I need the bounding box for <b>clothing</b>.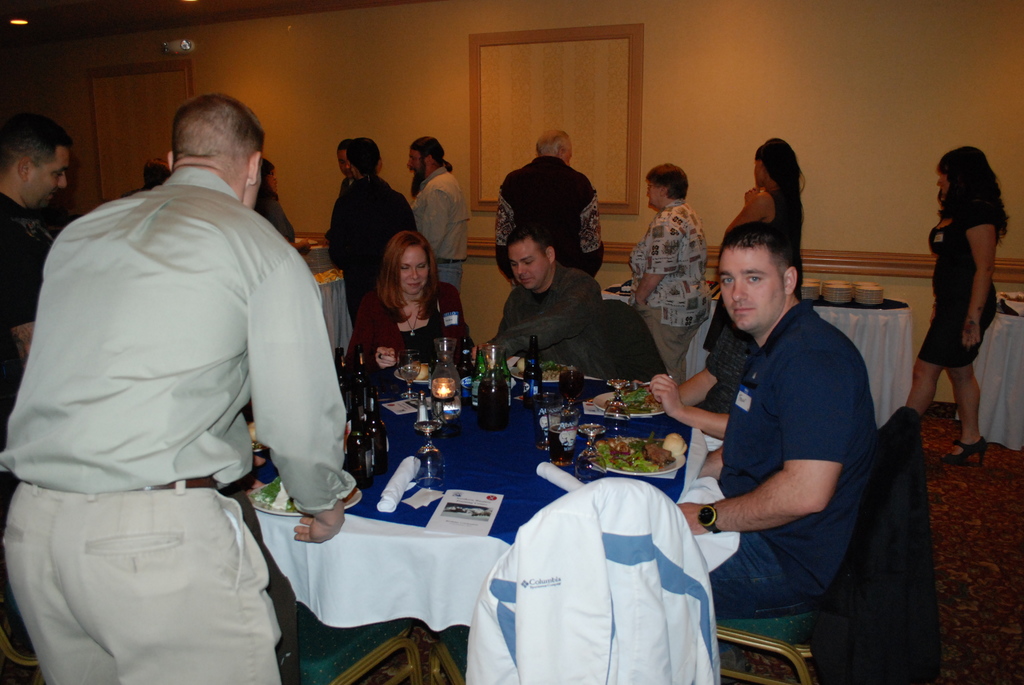
Here it is: region(344, 288, 474, 382).
